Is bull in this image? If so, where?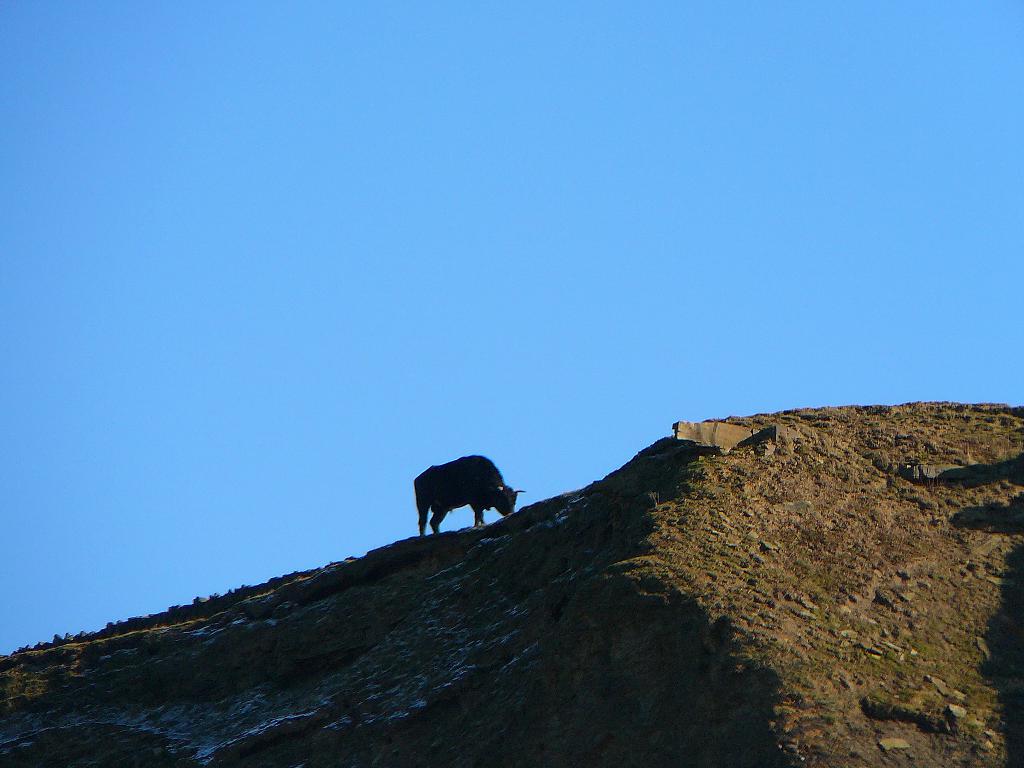
Yes, at {"left": 412, "top": 452, "right": 525, "bottom": 540}.
